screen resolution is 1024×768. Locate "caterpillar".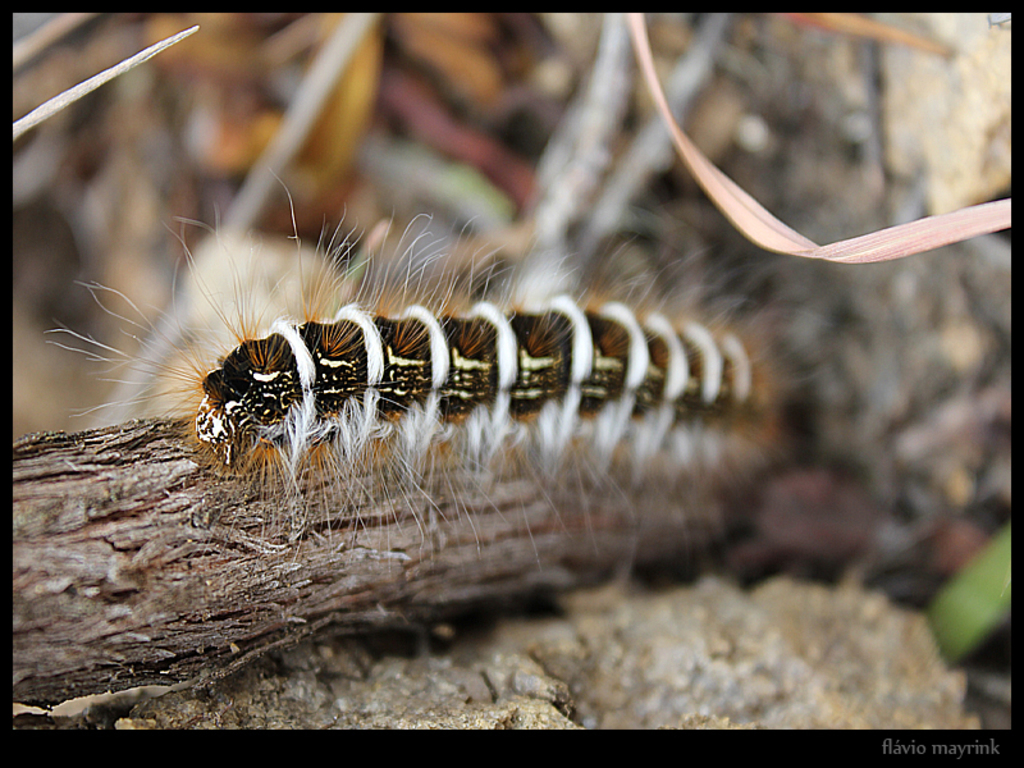
rect(47, 168, 824, 580).
